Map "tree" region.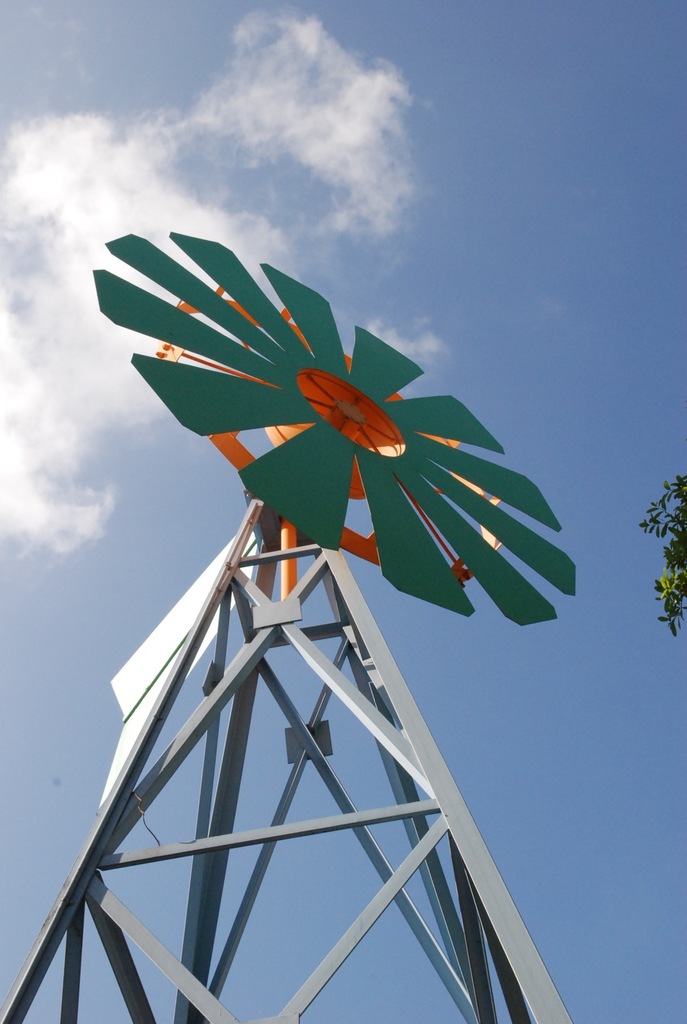
Mapped to bbox=[635, 461, 686, 653].
